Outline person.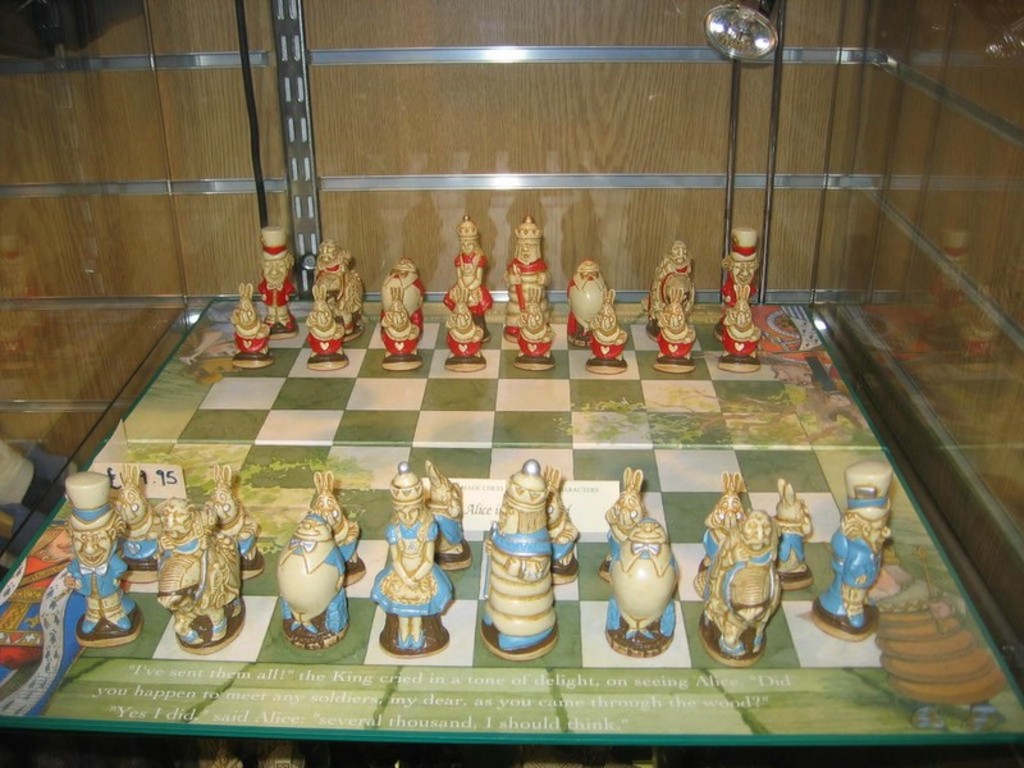
Outline: [439,214,495,319].
